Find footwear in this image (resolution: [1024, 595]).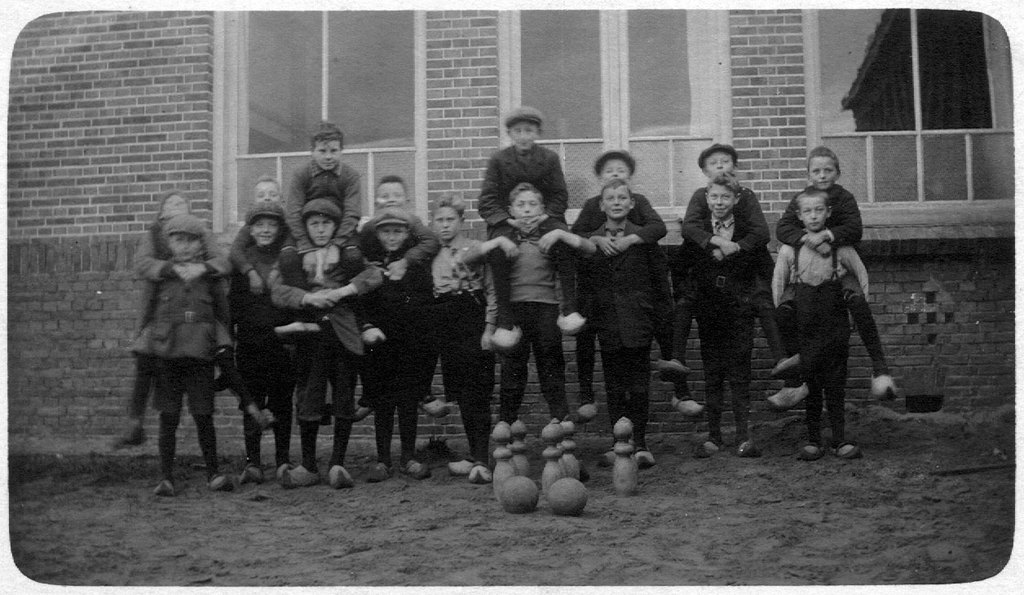
(x1=328, y1=465, x2=353, y2=489).
